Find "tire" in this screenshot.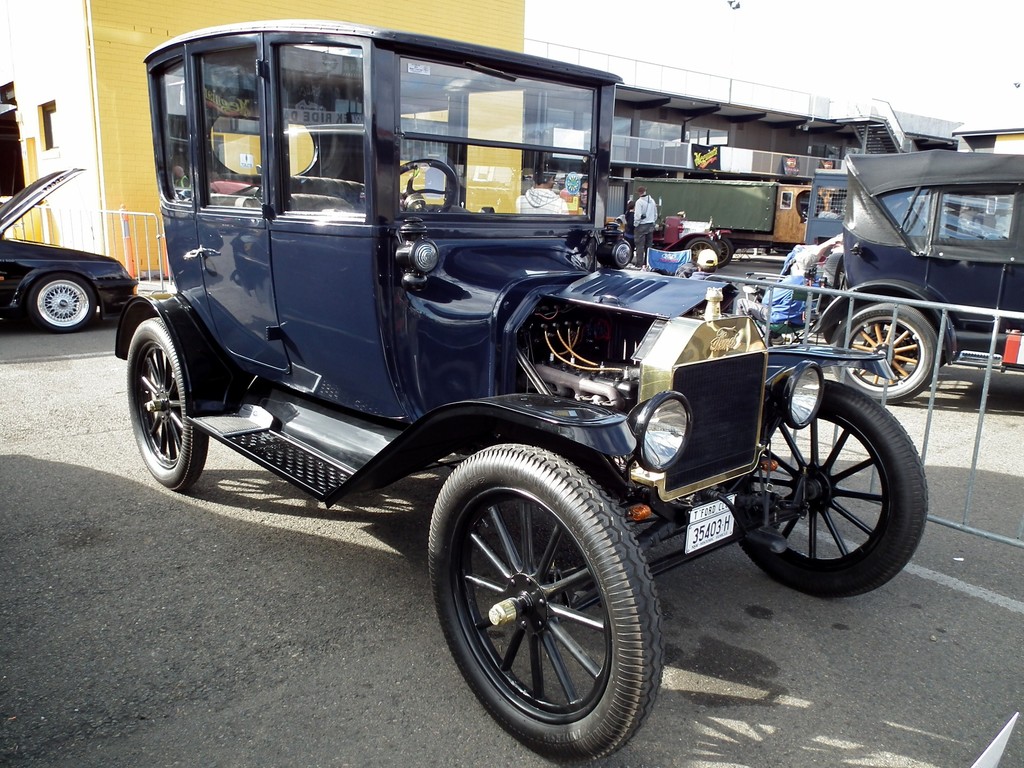
The bounding box for "tire" is [left=718, top=232, right=733, bottom=270].
